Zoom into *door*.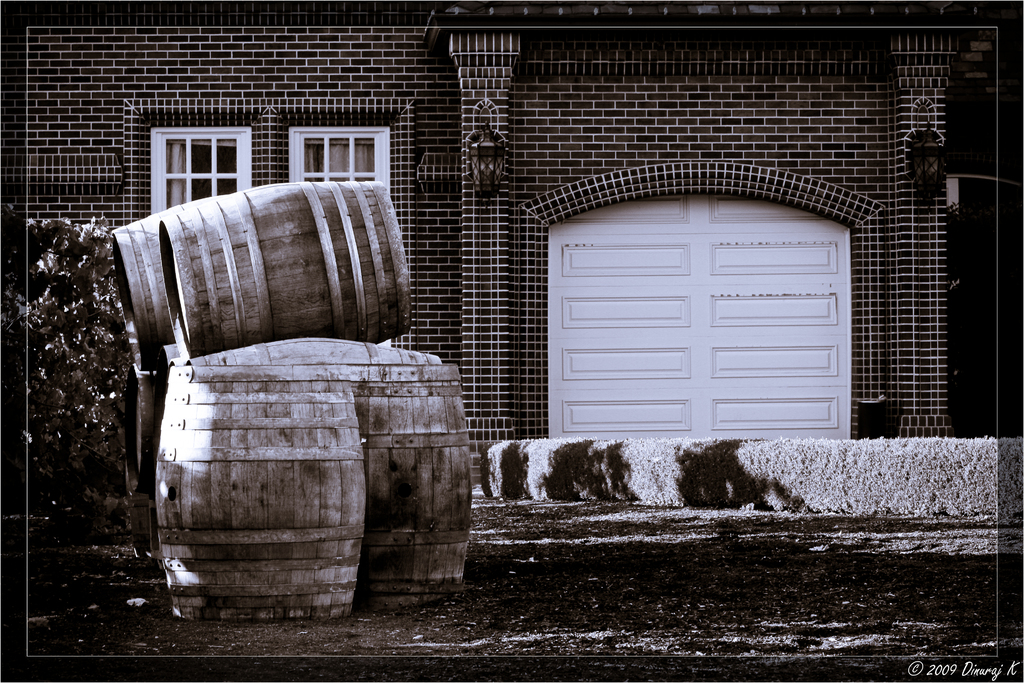
Zoom target: region(559, 193, 861, 452).
